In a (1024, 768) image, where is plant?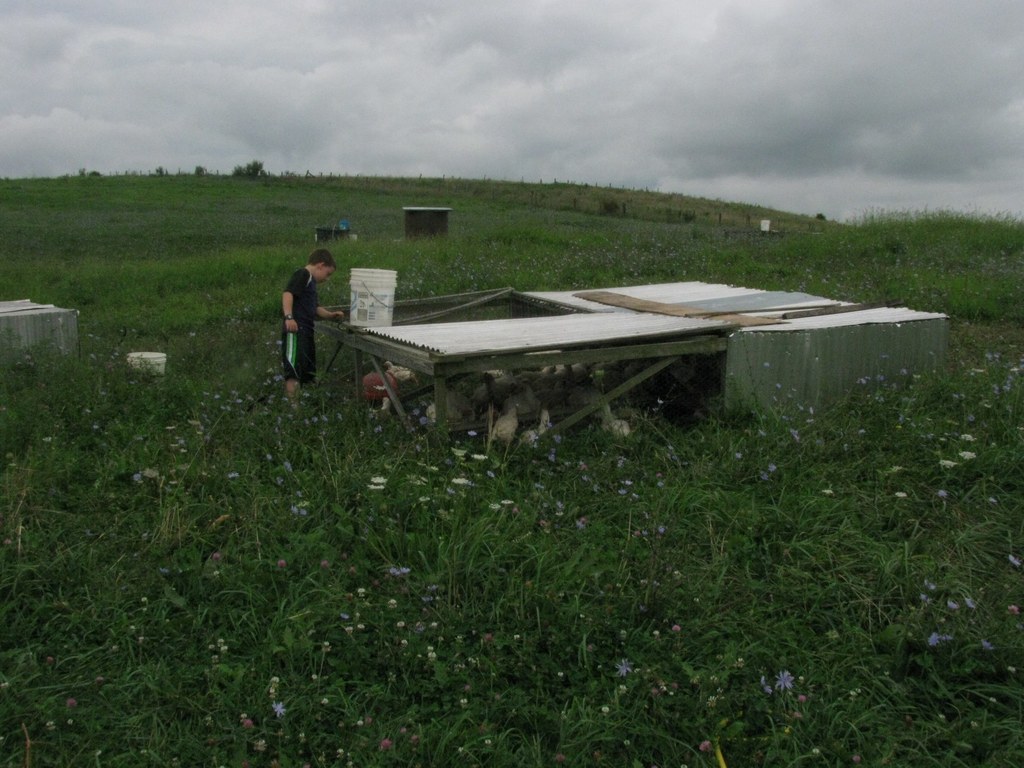
x1=230, y1=156, x2=260, y2=177.
